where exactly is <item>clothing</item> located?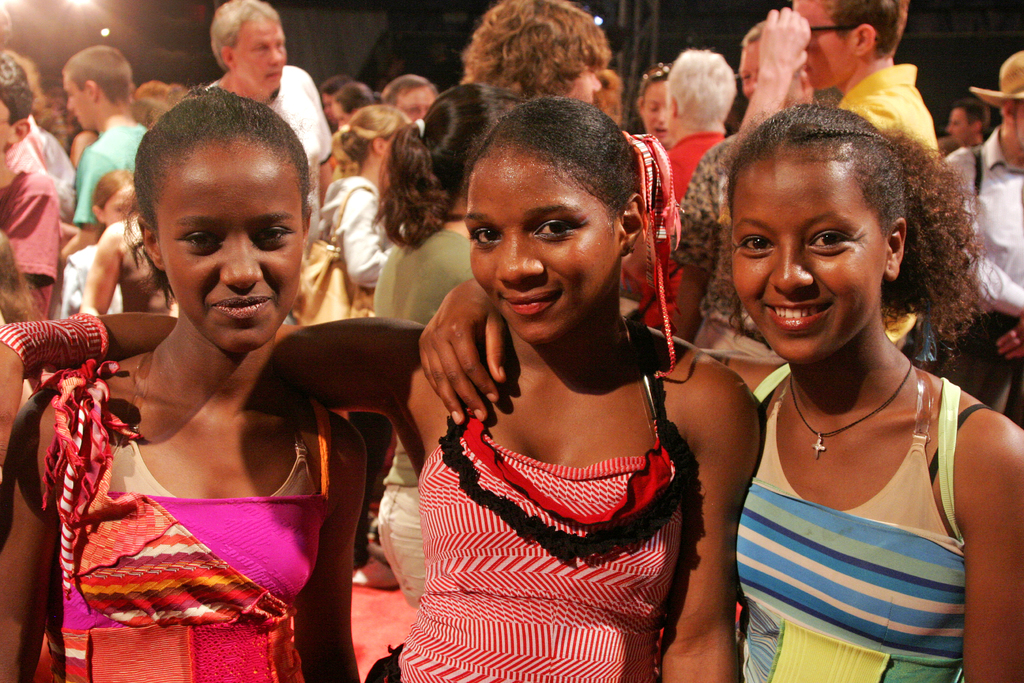
Its bounding box is detection(42, 357, 333, 682).
